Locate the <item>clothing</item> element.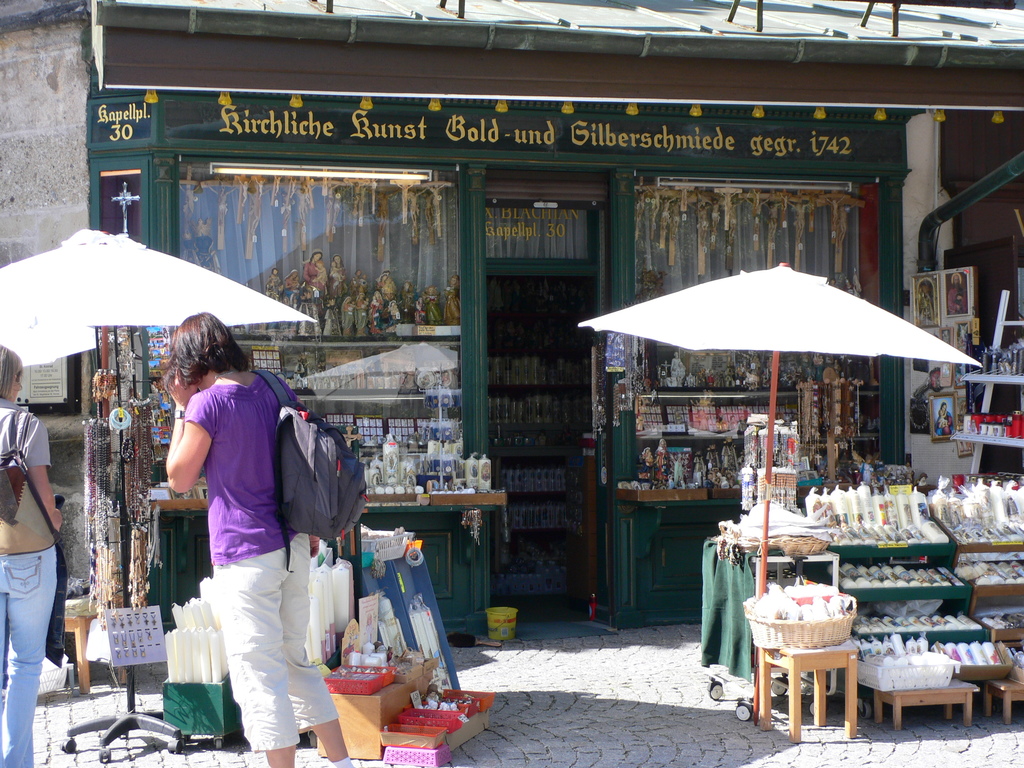
Element bbox: bbox=[349, 269, 360, 294].
